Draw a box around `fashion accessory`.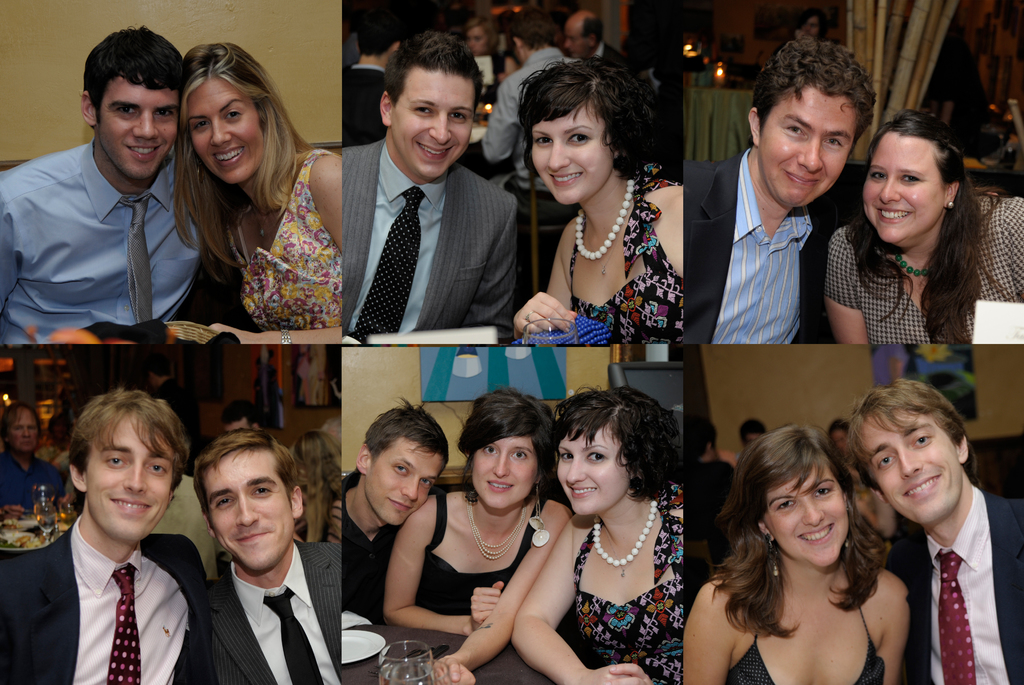
[116,196,152,320].
